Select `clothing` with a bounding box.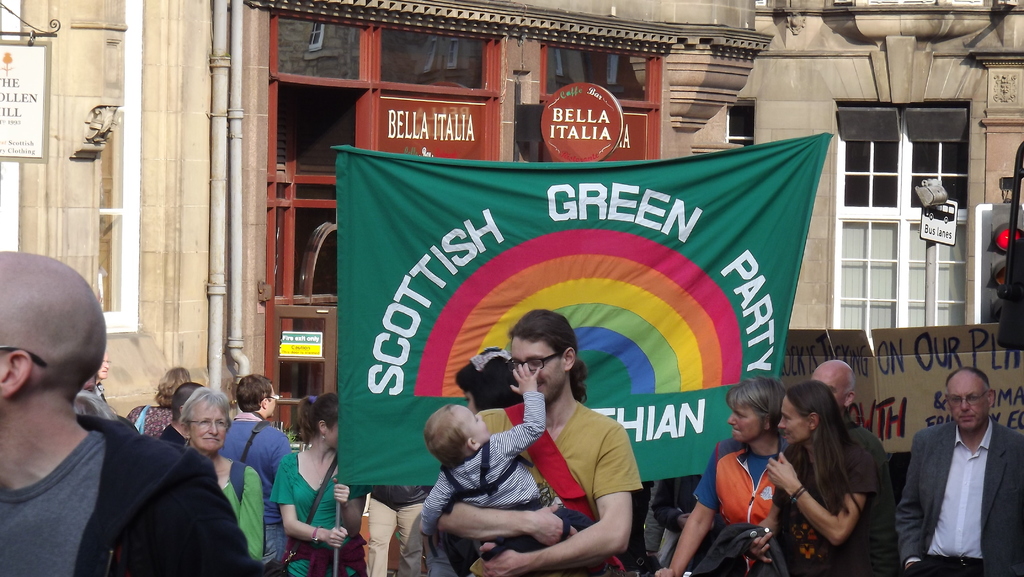
bbox(135, 401, 172, 437).
